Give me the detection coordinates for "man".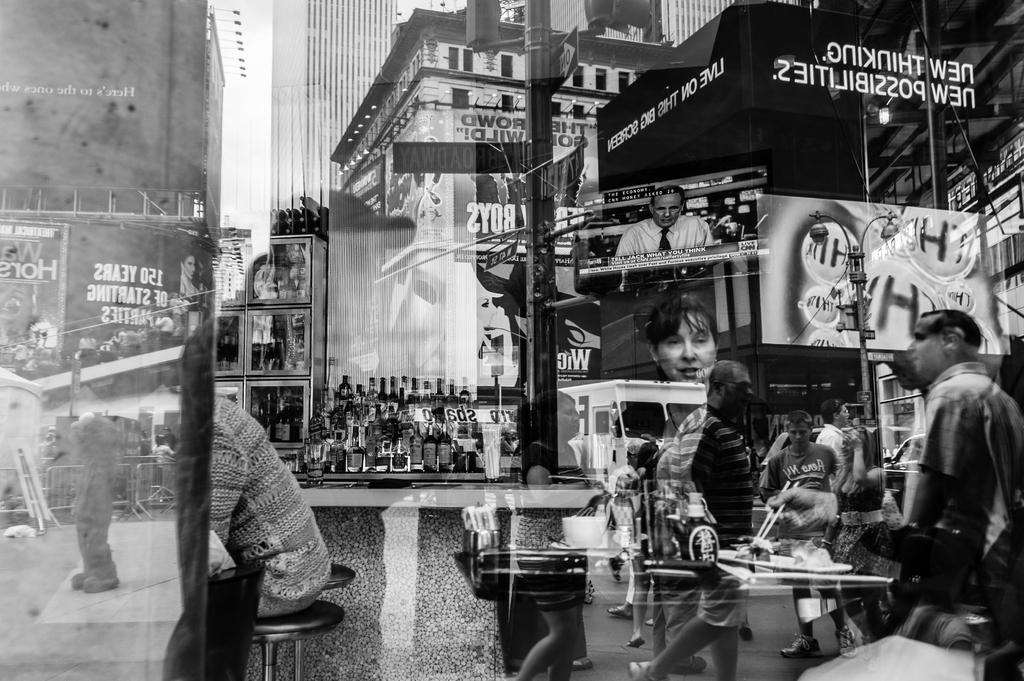
bbox(820, 398, 852, 468).
